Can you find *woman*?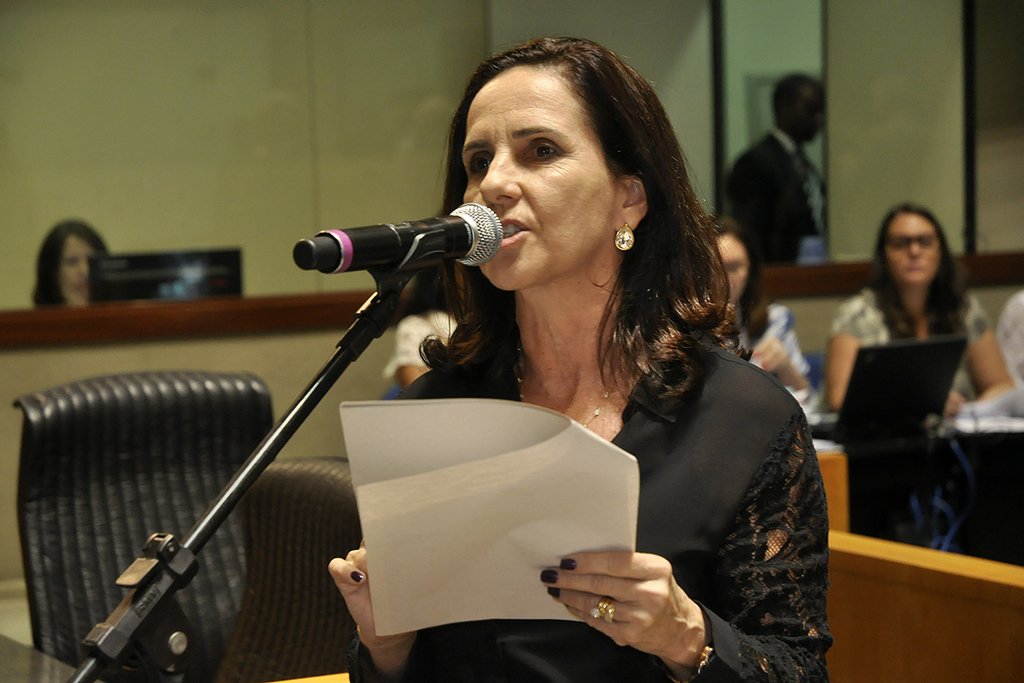
Yes, bounding box: bbox(828, 203, 1011, 417).
